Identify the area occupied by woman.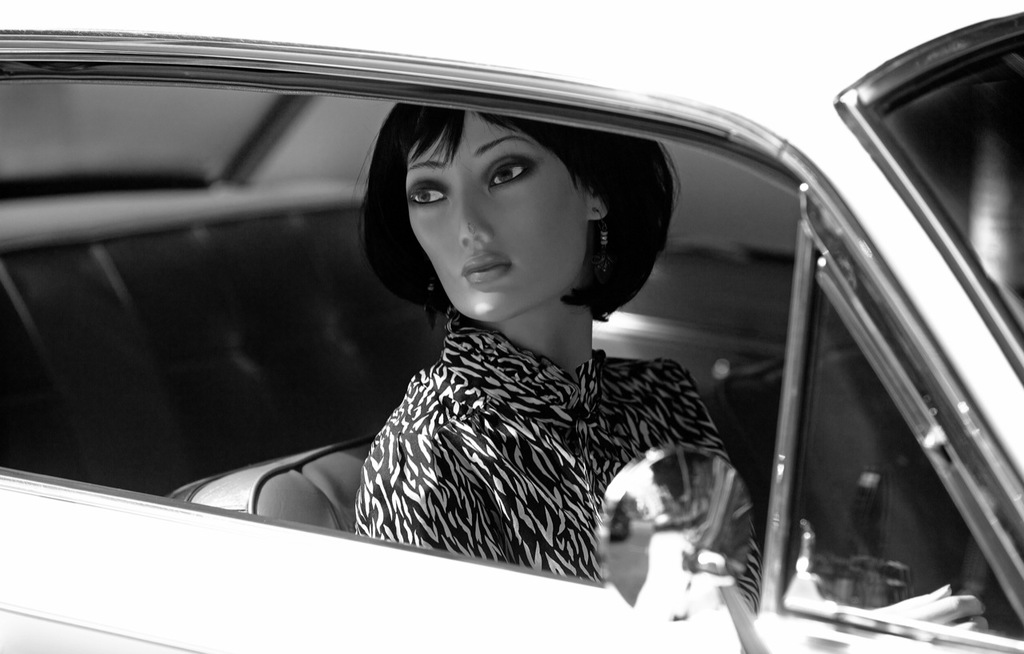
Area: x1=199, y1=70, x2=823, y2=620.
